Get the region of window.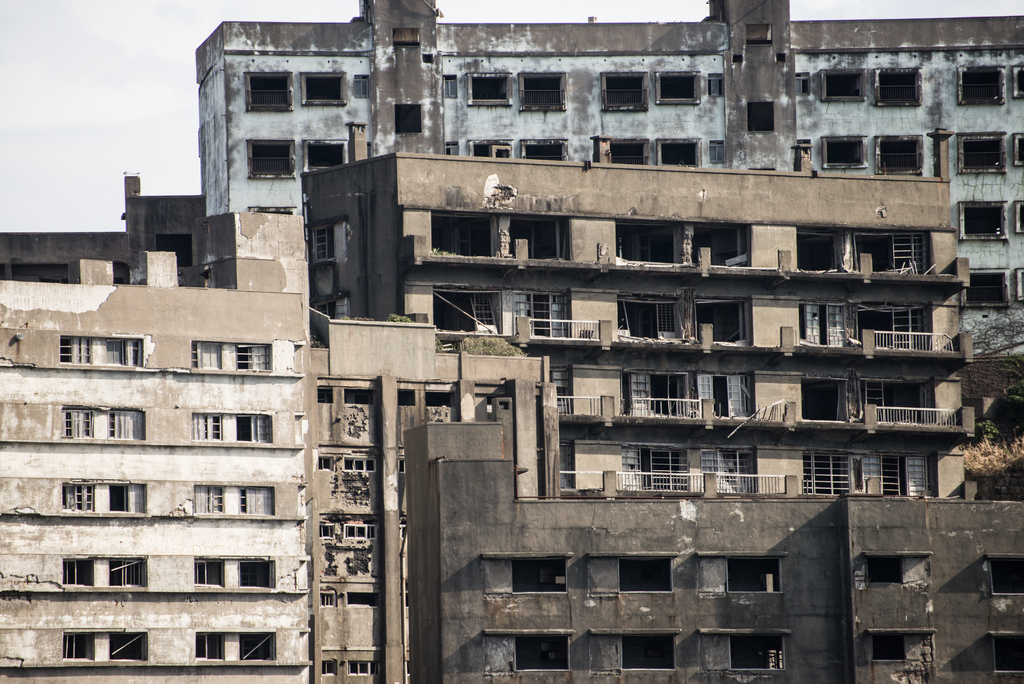
l=345, t=459, r=374, b=473.
